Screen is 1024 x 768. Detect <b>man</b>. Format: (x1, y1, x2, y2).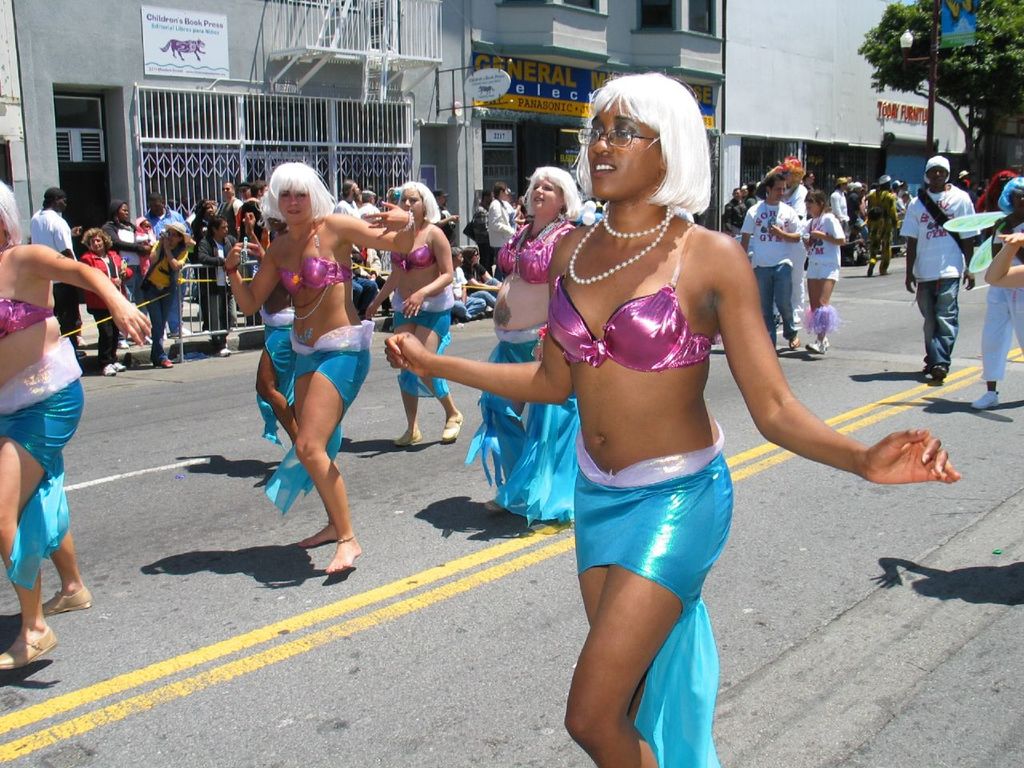
(364, 188, 384, 220).
